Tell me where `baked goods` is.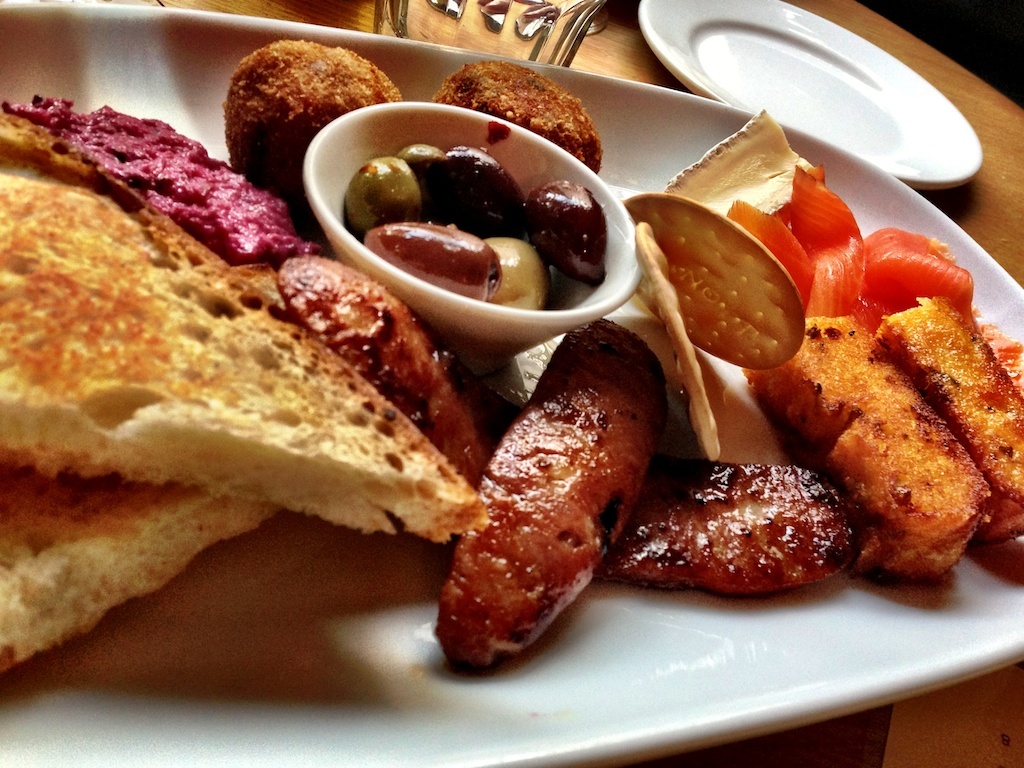
`baked goods` is at select_region(451, 64, 600, 187).
